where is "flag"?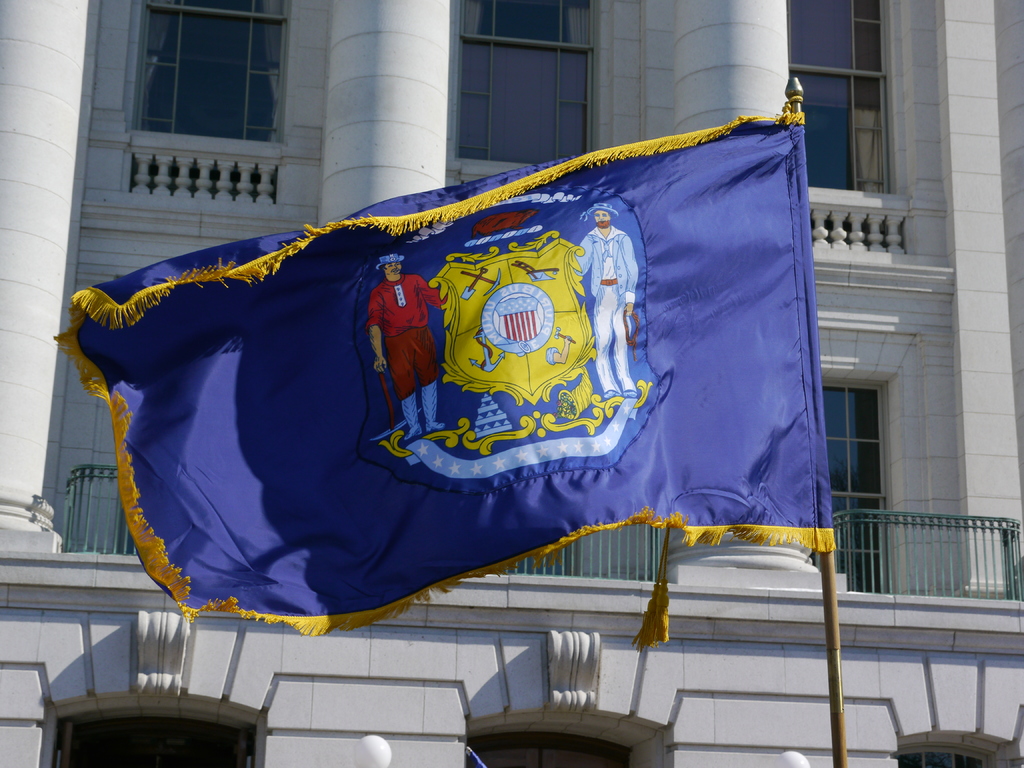
region(45, 105, 837, 641).
